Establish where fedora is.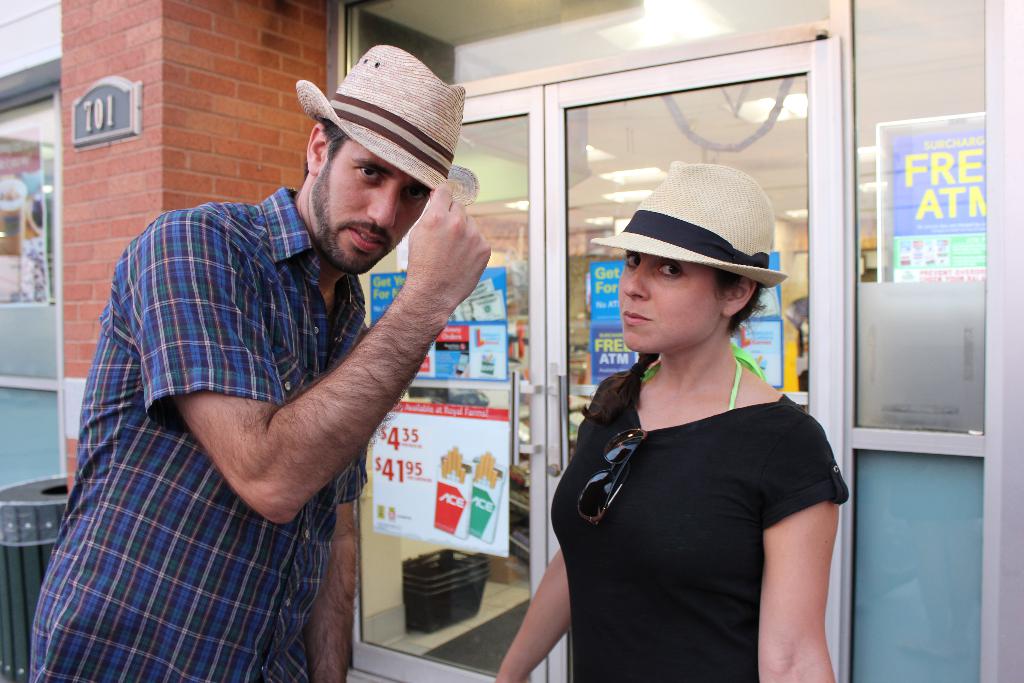
Established at <box>593,162,790,284</box>.
